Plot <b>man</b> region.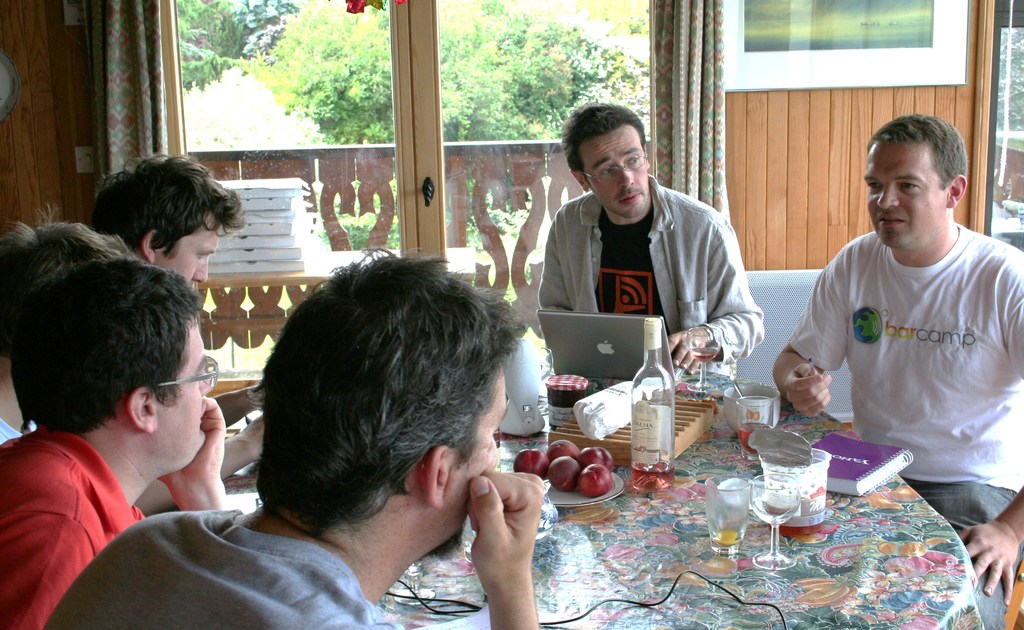
Plotted at (772, 111, 1023, 629).
